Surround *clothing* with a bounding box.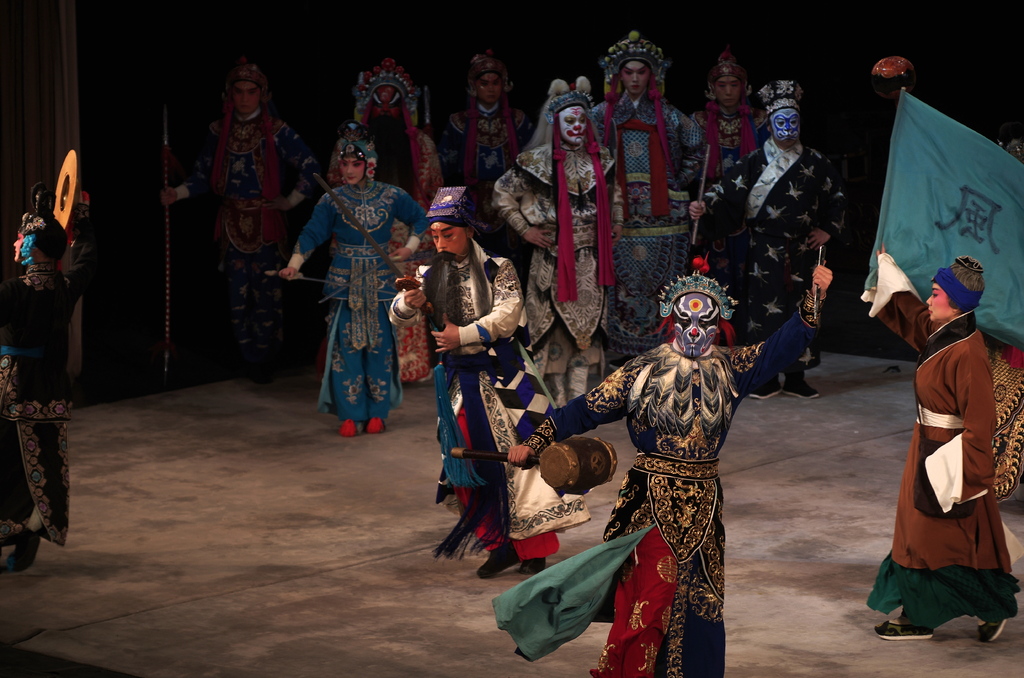
(374, 243, 589, 552).
